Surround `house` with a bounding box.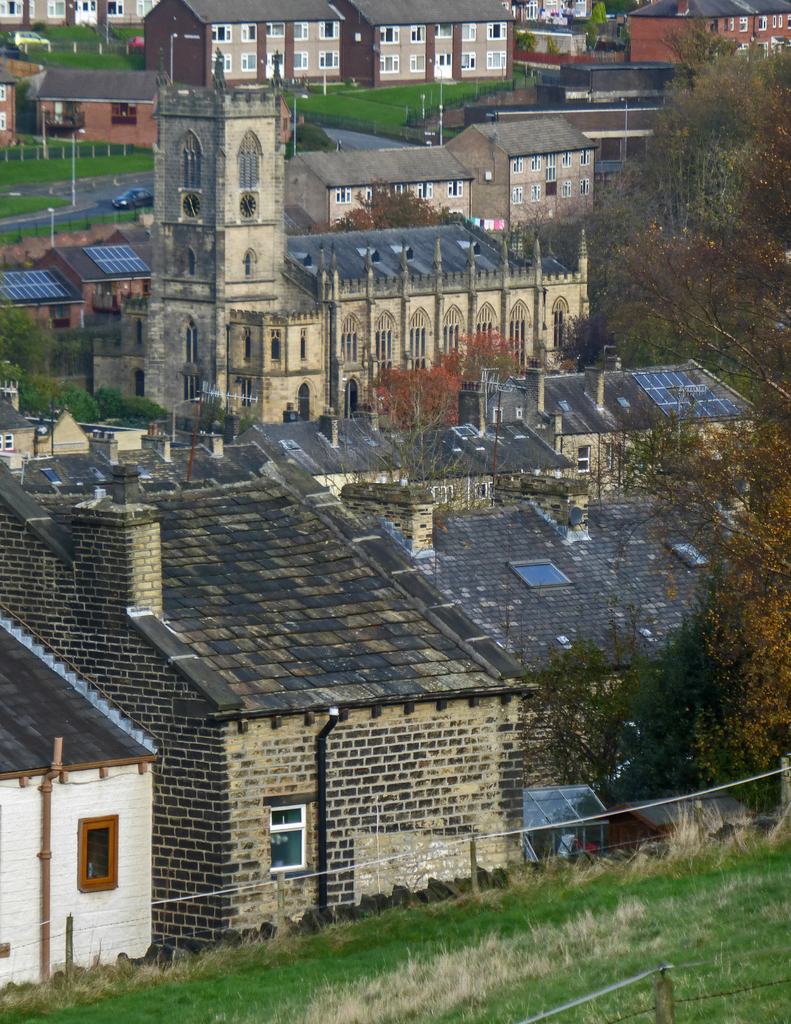
rect(6, 413, 790, 948).
